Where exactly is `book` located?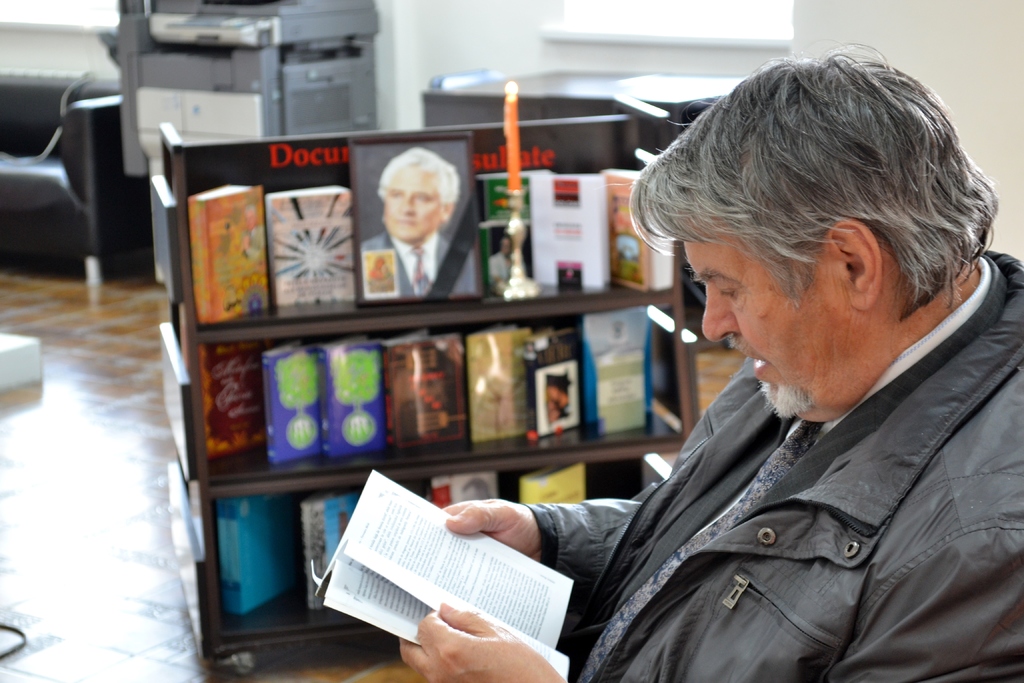
Its bounding box is Rect(473, 165, 545, 295).
